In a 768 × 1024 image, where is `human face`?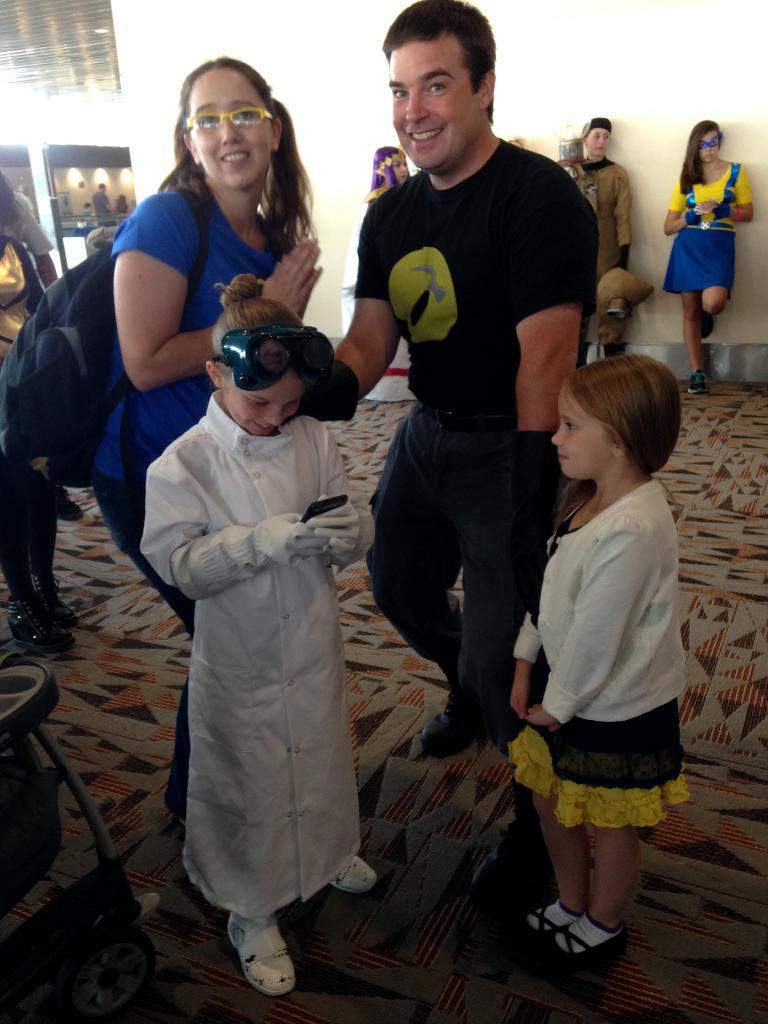
[556, 383, 606, 483].
